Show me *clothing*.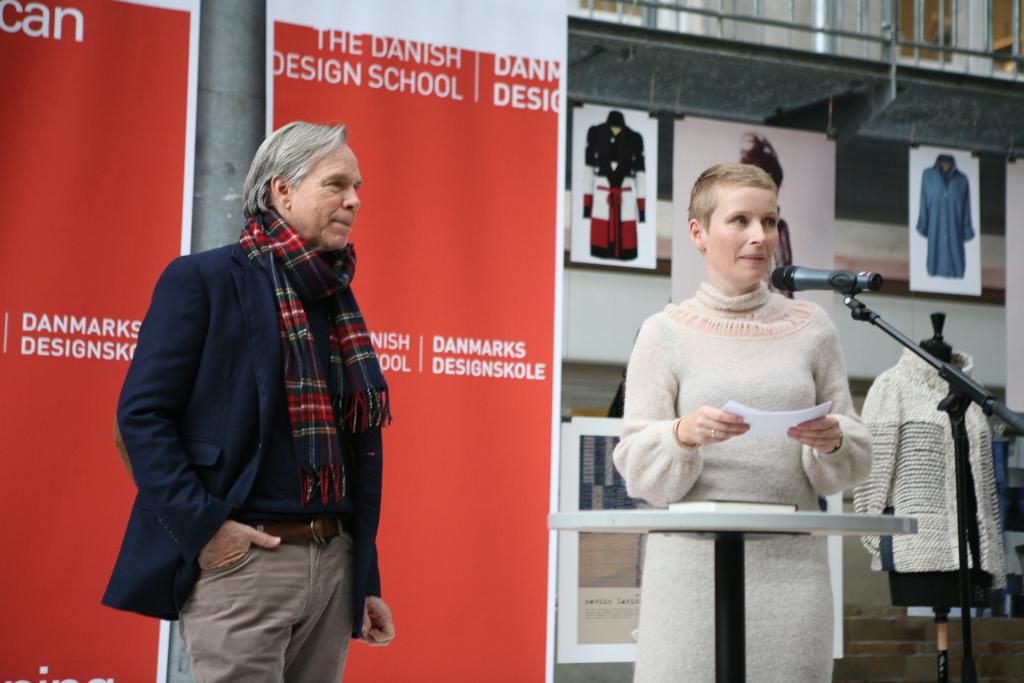
*clothing* is here: select_region(852, 346, 1009, 605).
